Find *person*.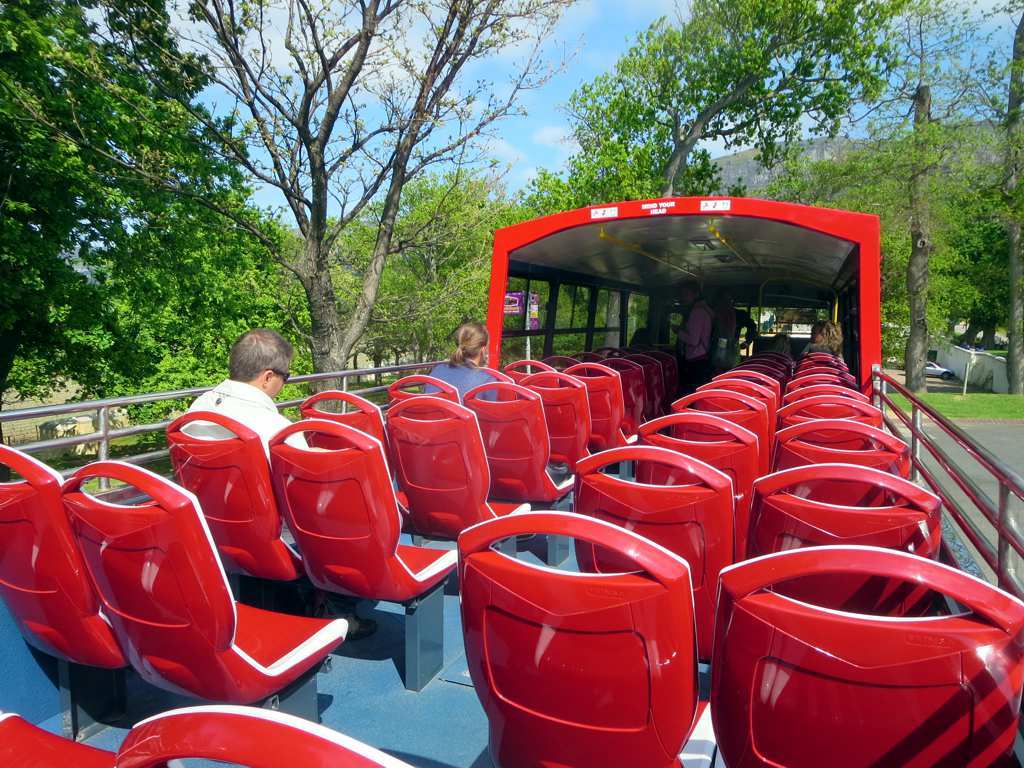
left=177, top=320, right=317, bottom=556.
